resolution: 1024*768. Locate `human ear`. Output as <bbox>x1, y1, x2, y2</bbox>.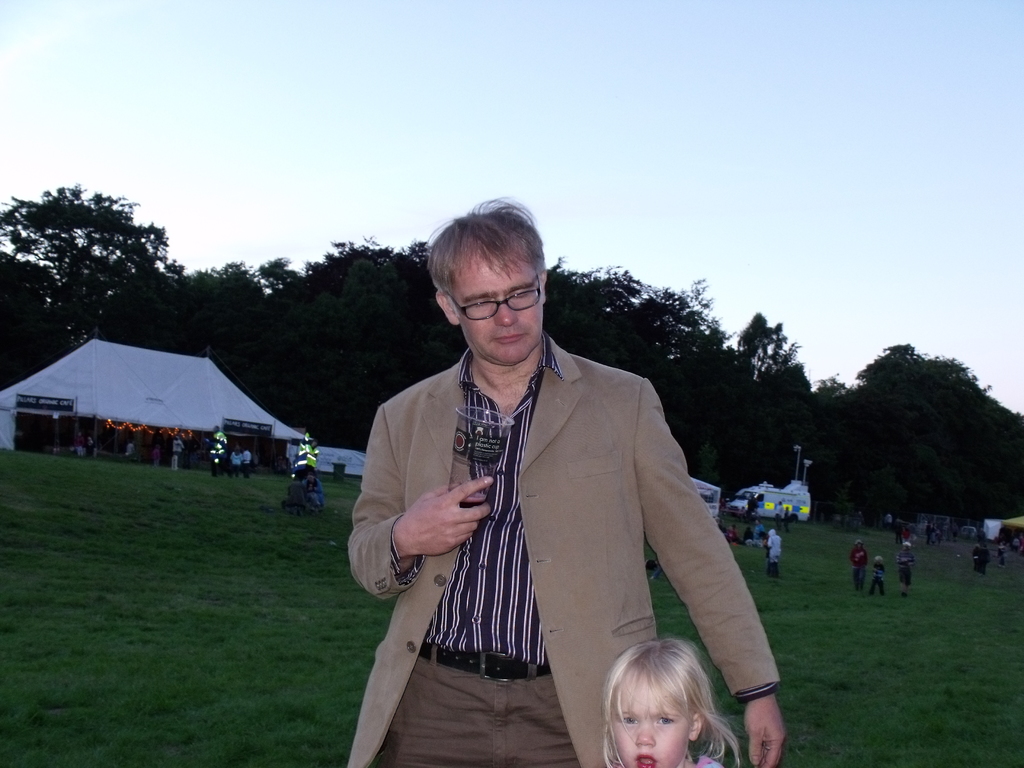
<bbox>541, 268, 548, 303</bbox>.
